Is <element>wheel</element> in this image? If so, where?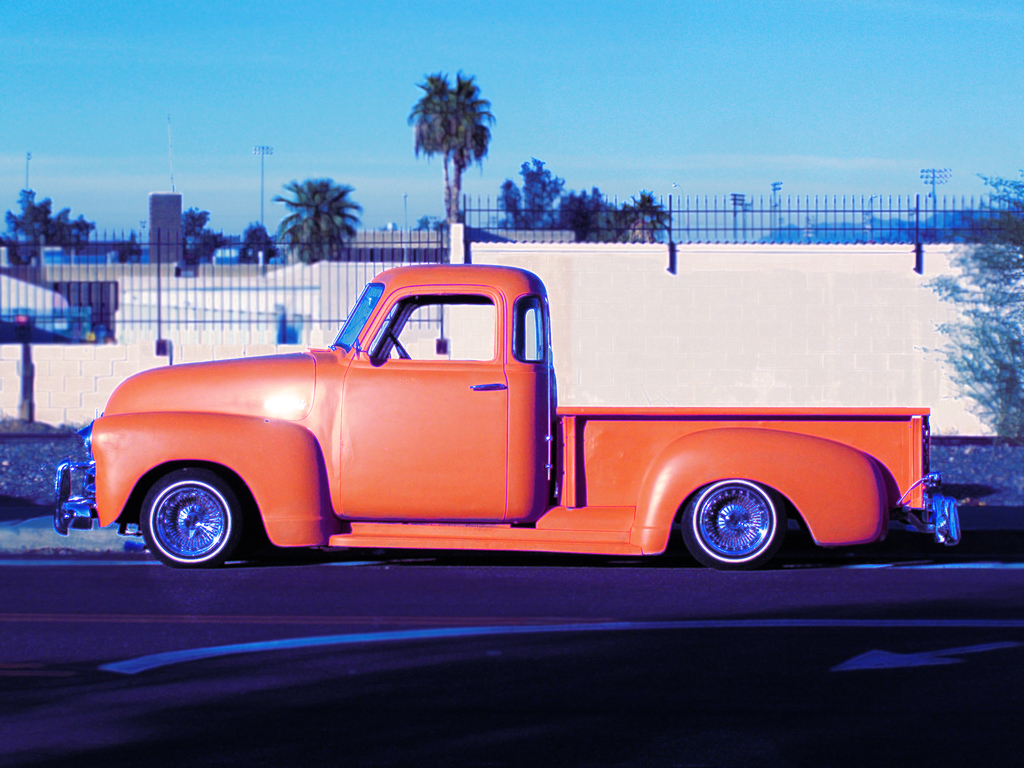
Yes, at crop(131, 470, 239, 565).
